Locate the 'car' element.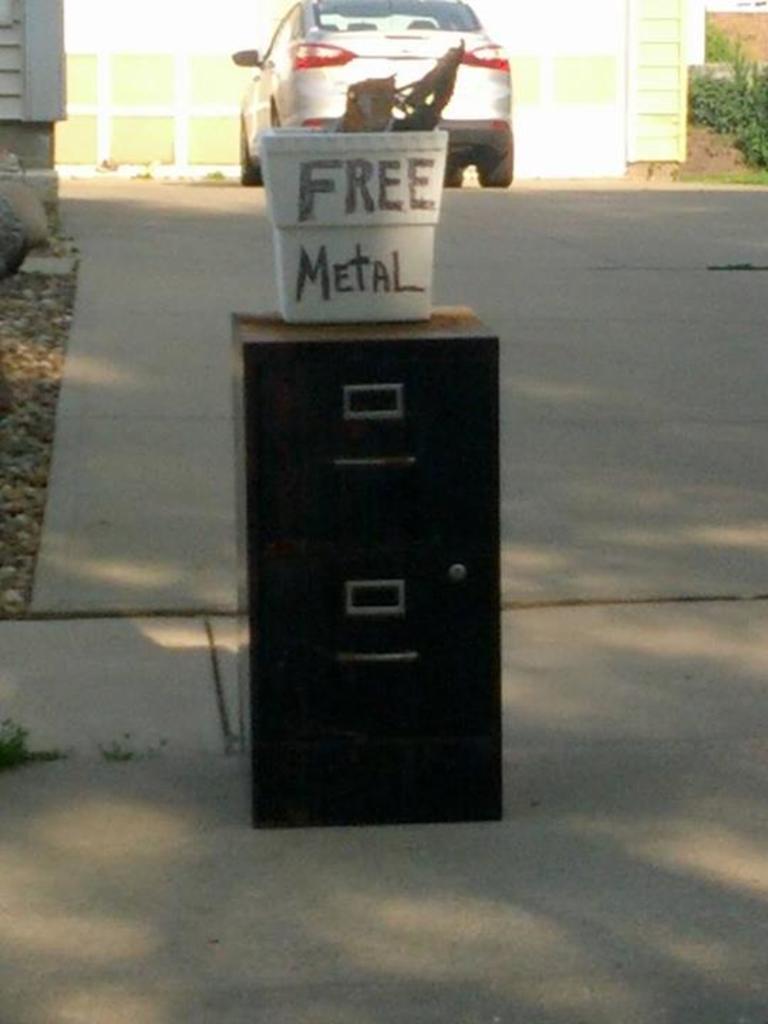
Element bbox: crop(233, 0, 513, 188).
